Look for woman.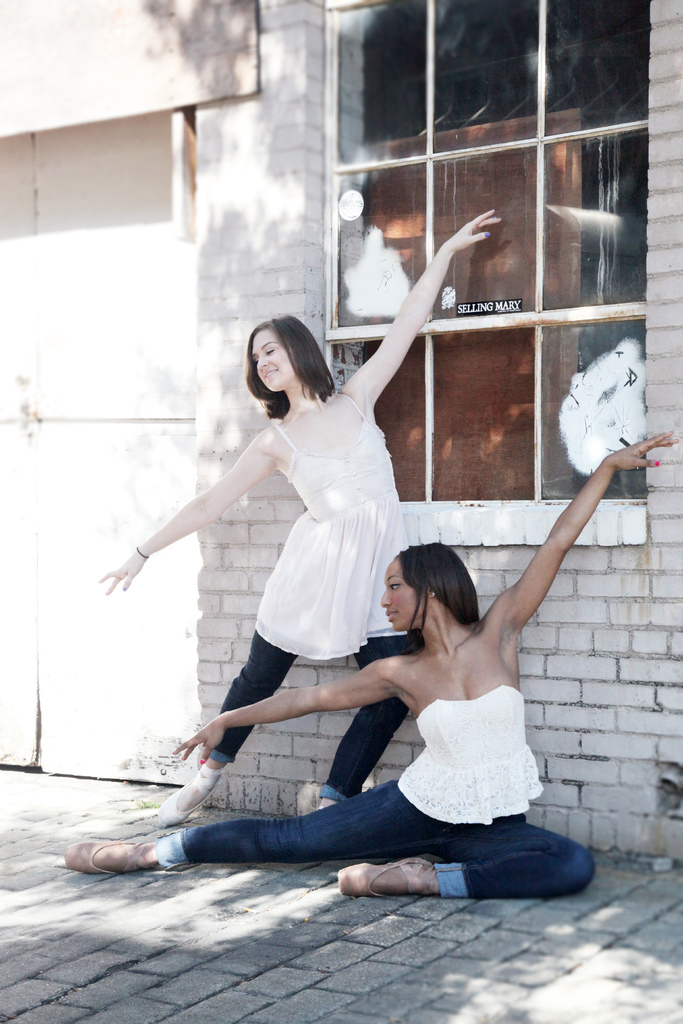
Found: bbox=[95, 211, 504, 828].
